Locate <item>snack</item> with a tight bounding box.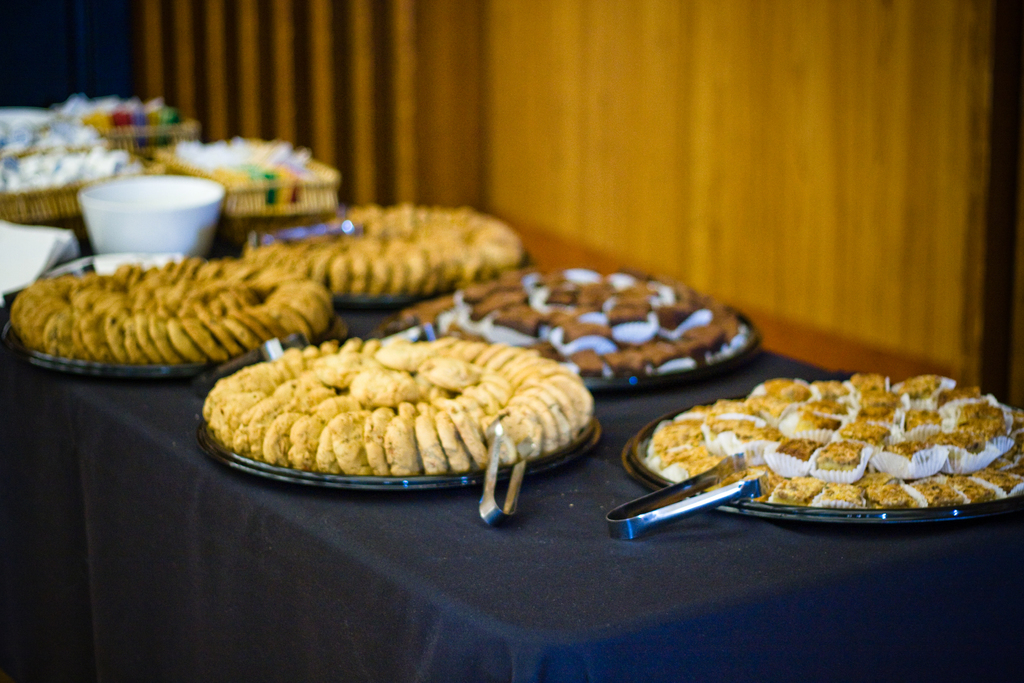
locate(612, 367, 1023, 534).
